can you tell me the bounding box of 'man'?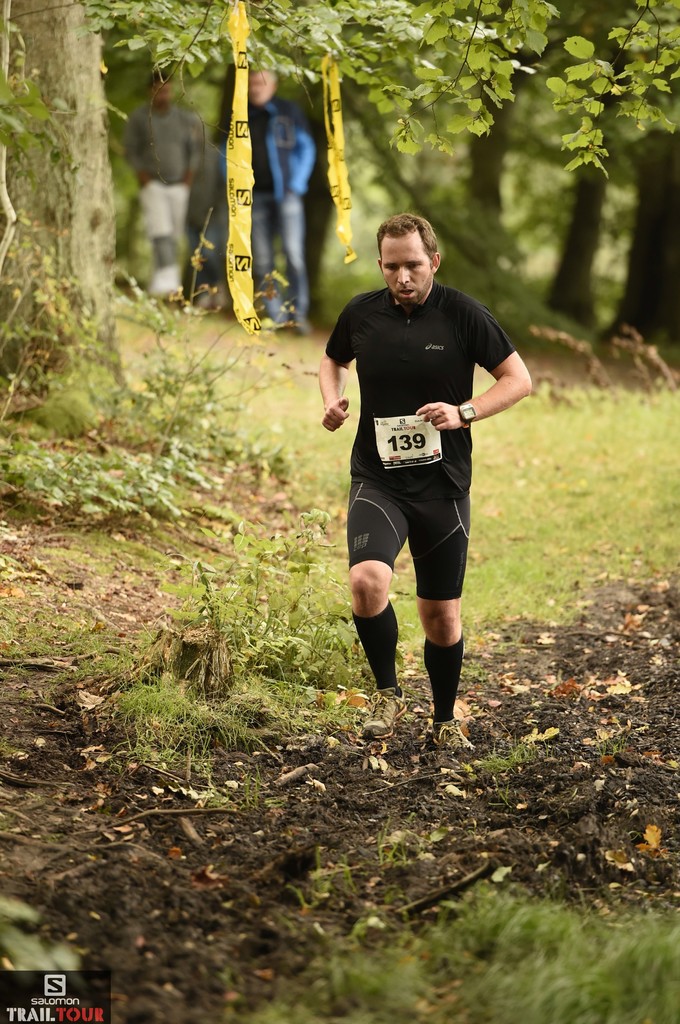
(x1=119, y1=65, x2=208, y2=312).
